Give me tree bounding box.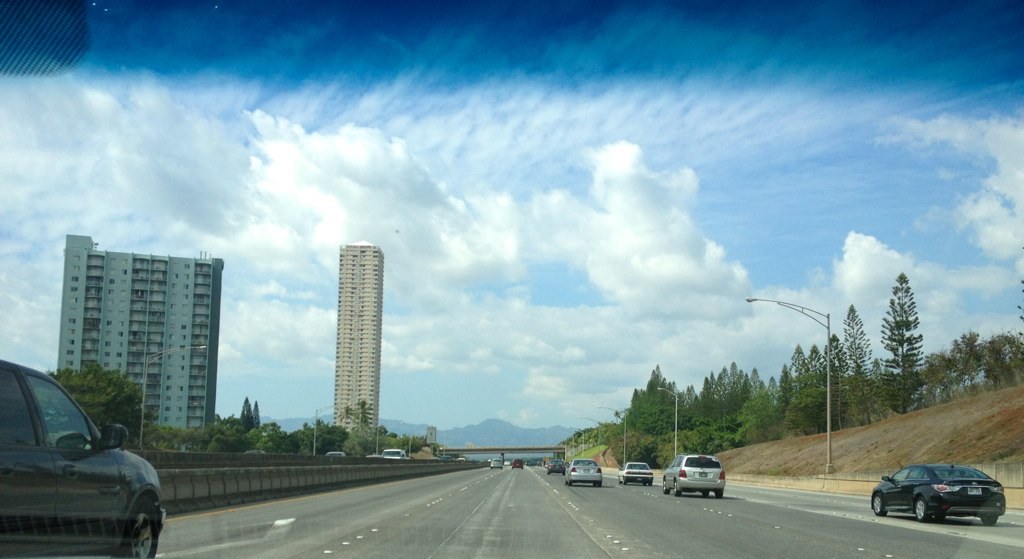
883 273 943 400.
